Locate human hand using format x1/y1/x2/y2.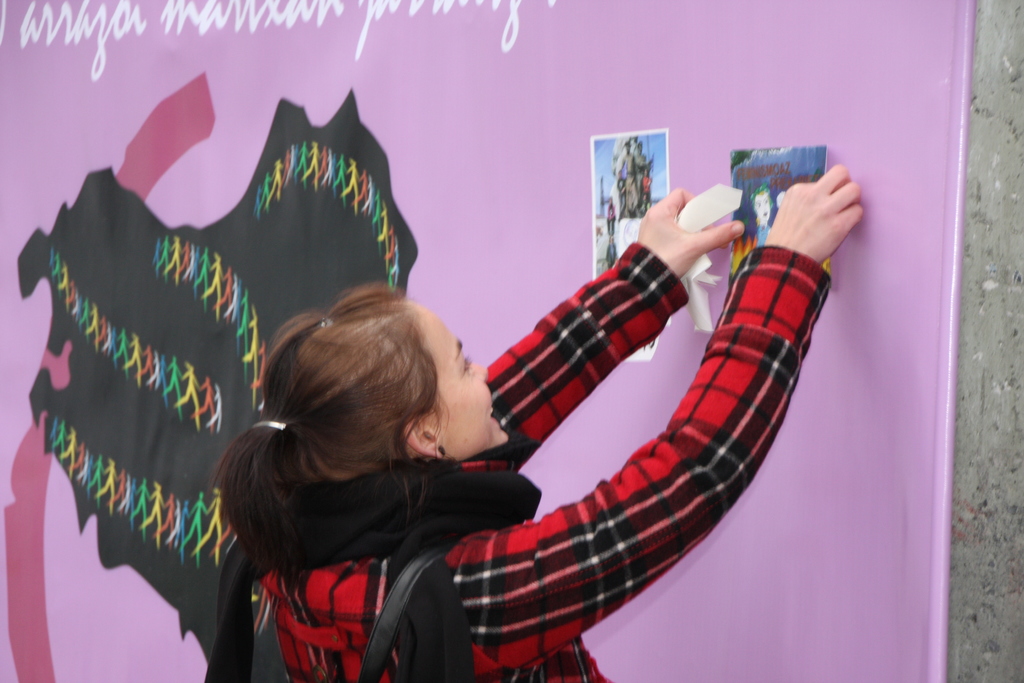
761/170/876/253.
